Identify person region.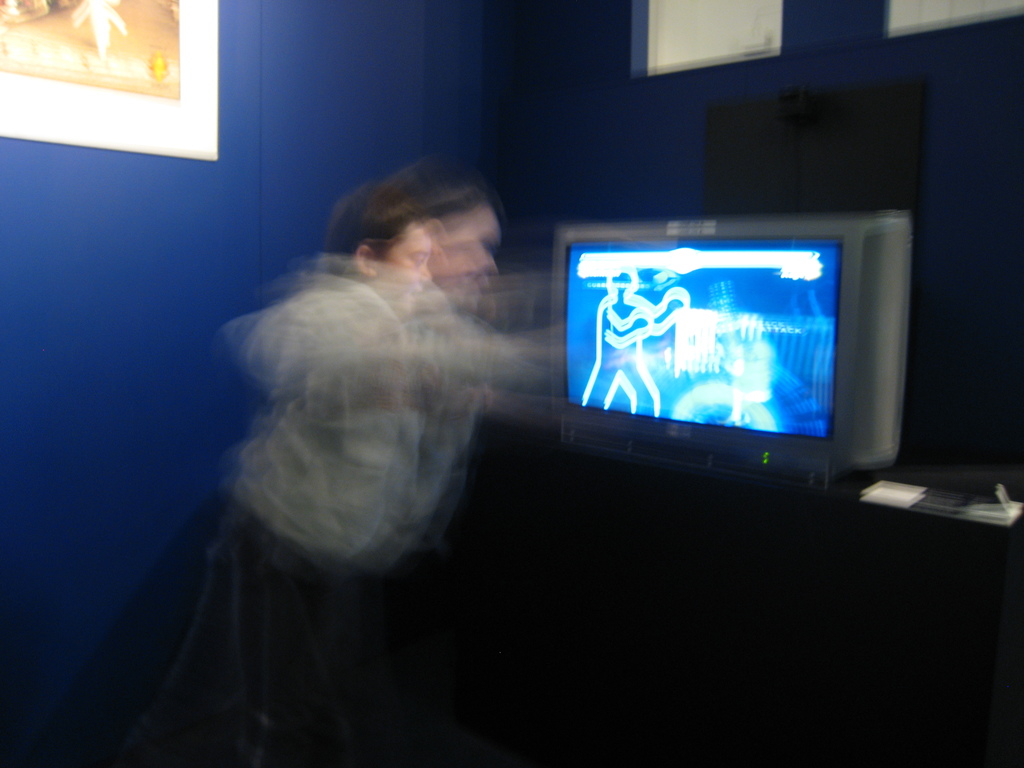
Region: {"x1": 200, "y1": 141, "x2": 554, "y2": 687}.
